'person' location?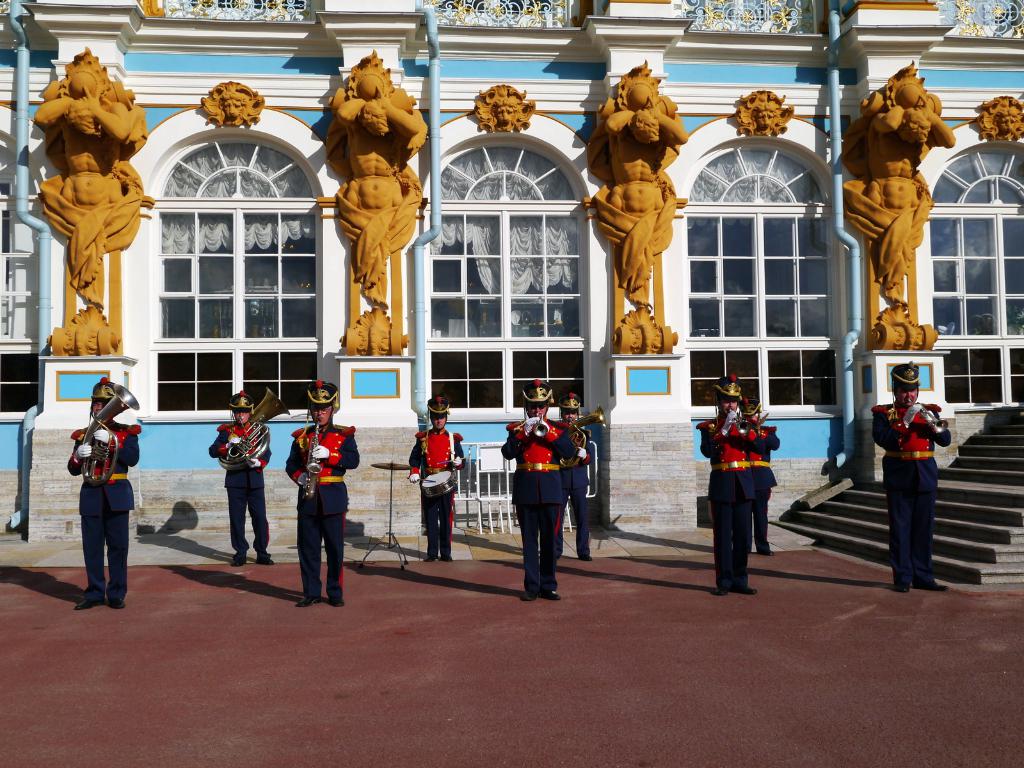
left=504, top=383, right=571, bottom=602
